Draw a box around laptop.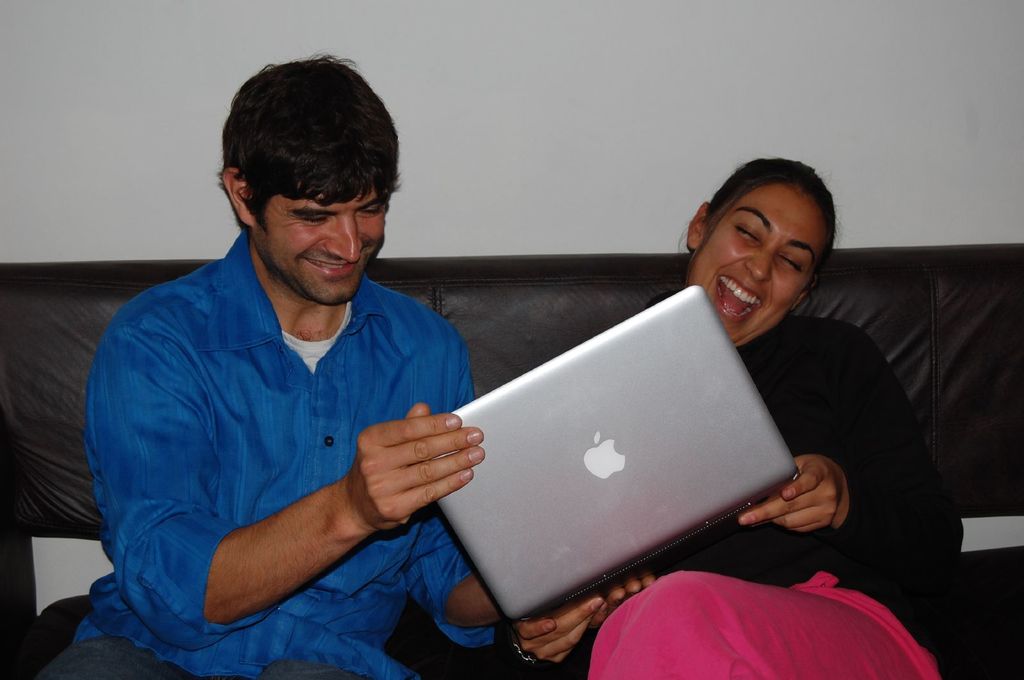
crop(391, 280, 815, 649).
